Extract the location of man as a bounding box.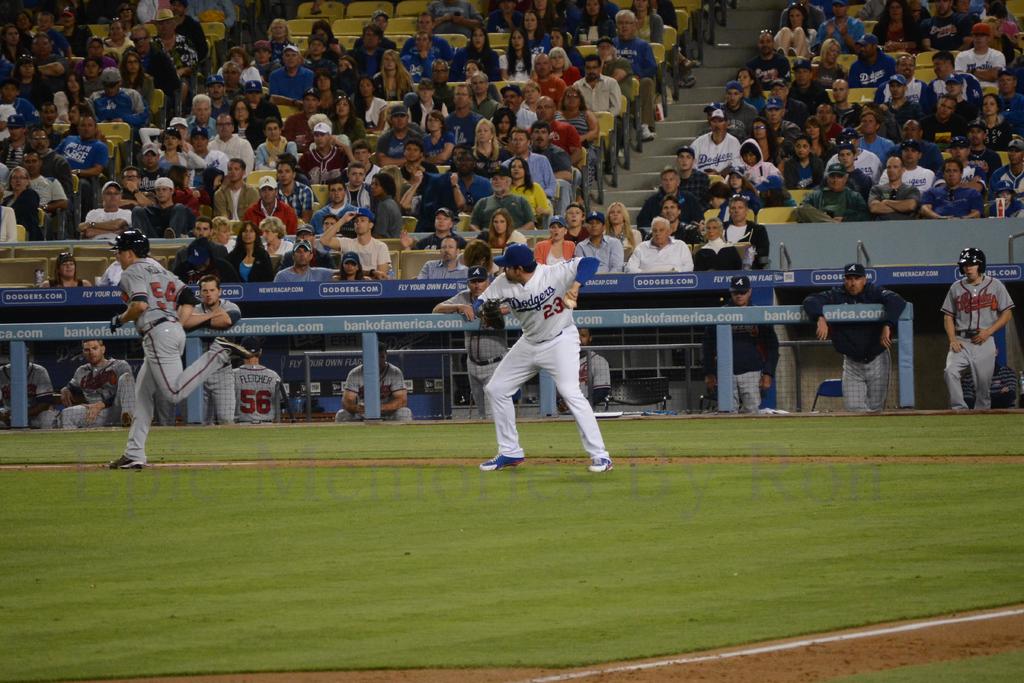
[left=797, top=64, right=827, bottom=110].
